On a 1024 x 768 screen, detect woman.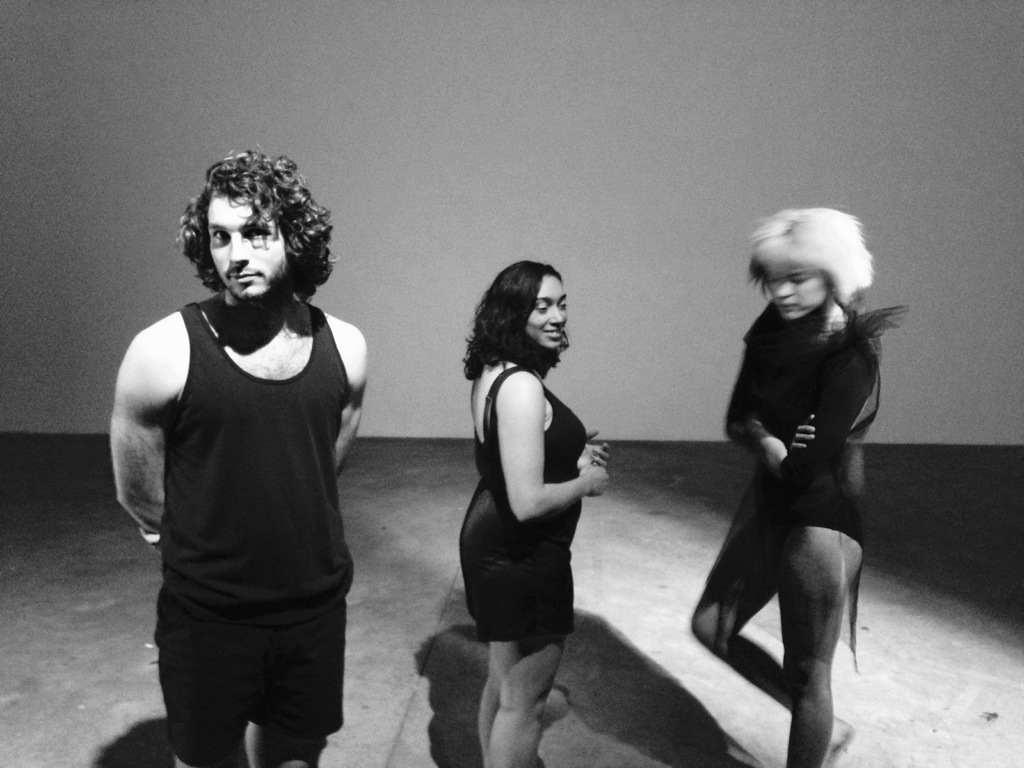
<box>442,248,617,727</box>.
